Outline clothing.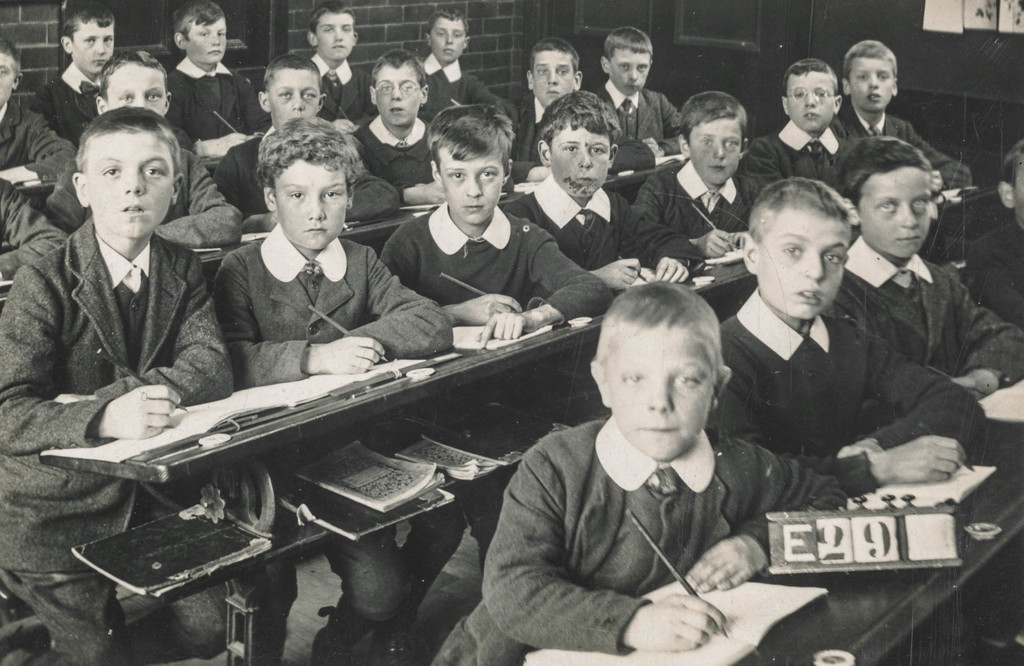
Outline: select_region(211, 236, 463, 665).
